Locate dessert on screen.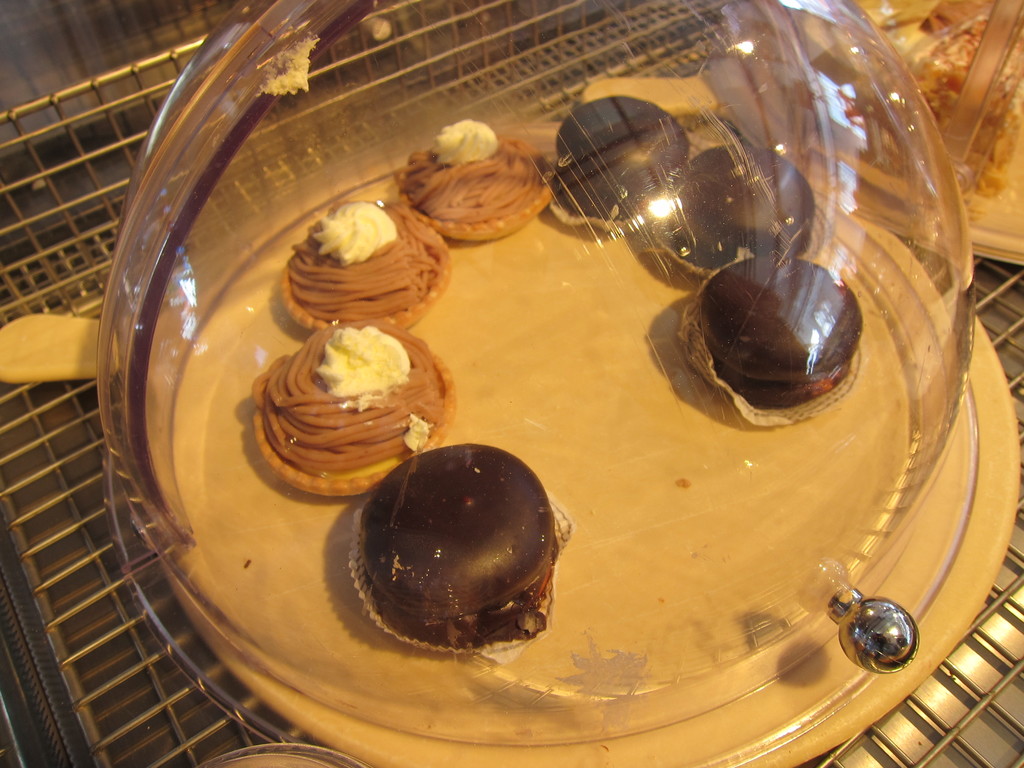
On screen at (345, 442, 575, 650).
